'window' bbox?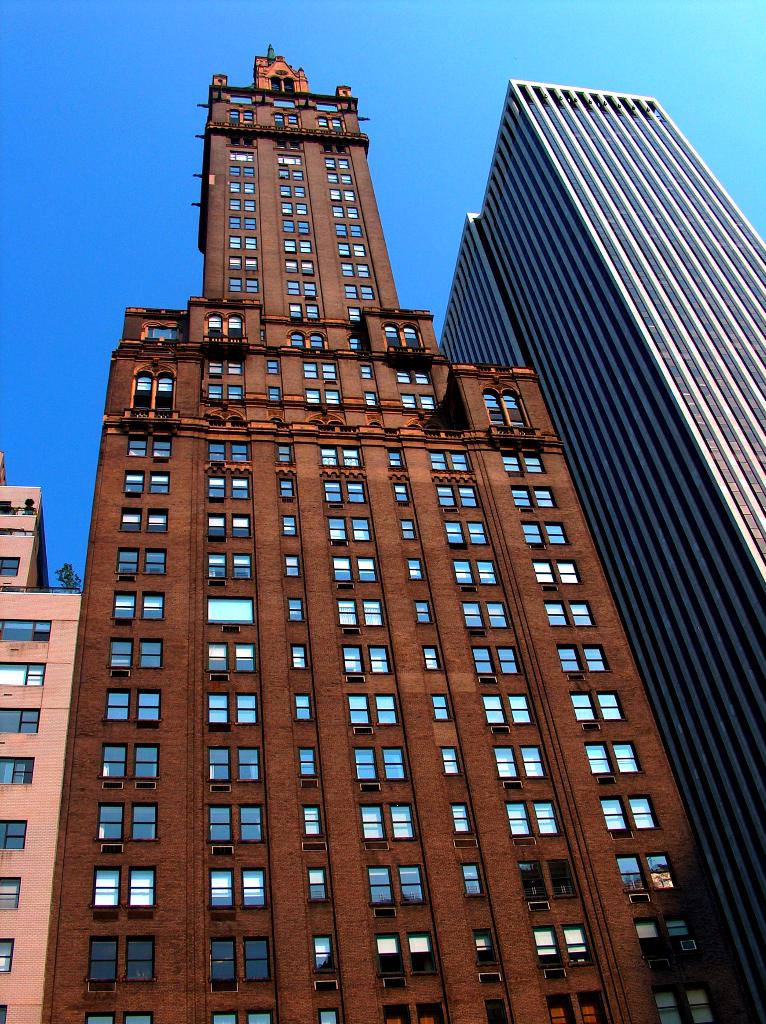
Rect(402, 518, 419, 543)
